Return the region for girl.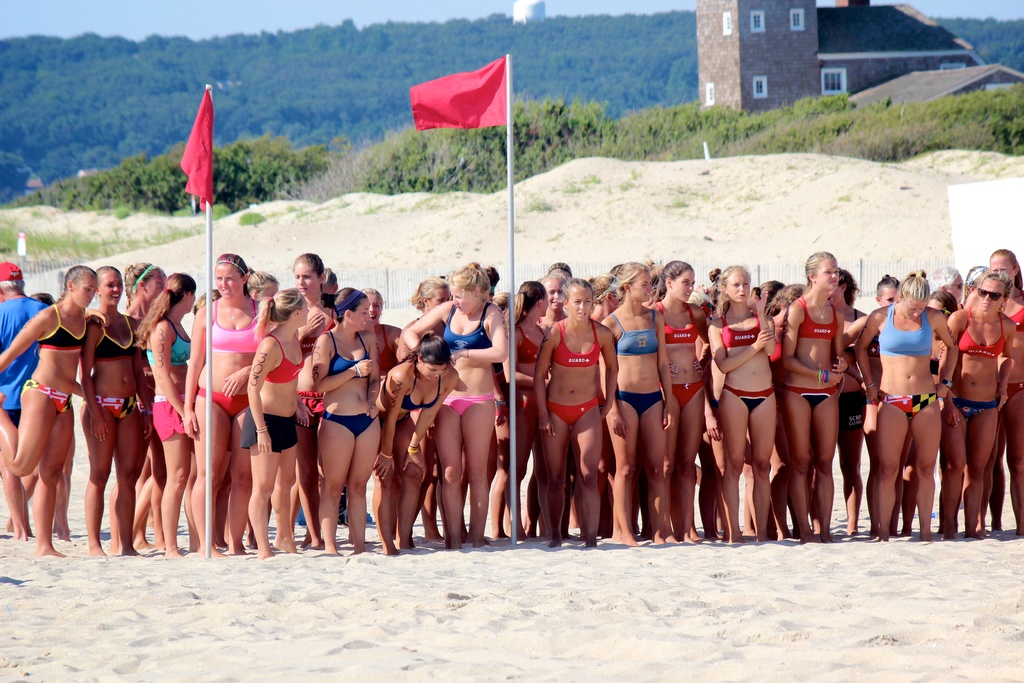
x1=252, y1=288, x2=305, y2=559.
